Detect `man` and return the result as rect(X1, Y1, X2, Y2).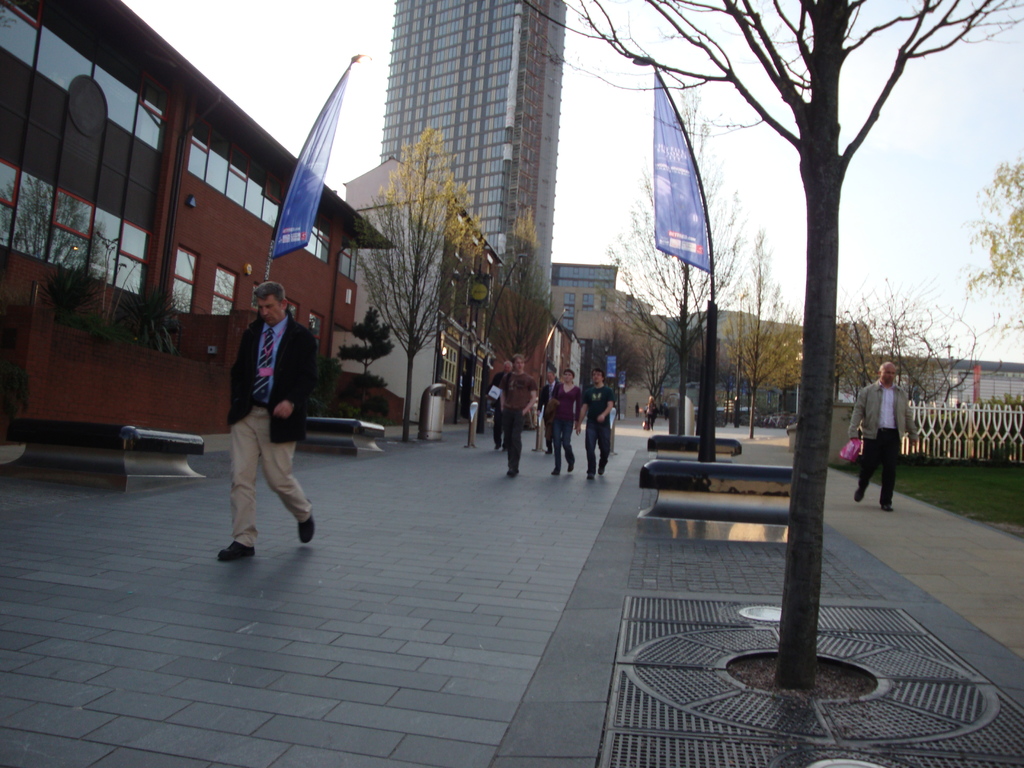
rect(500, 355, 543, 474).
